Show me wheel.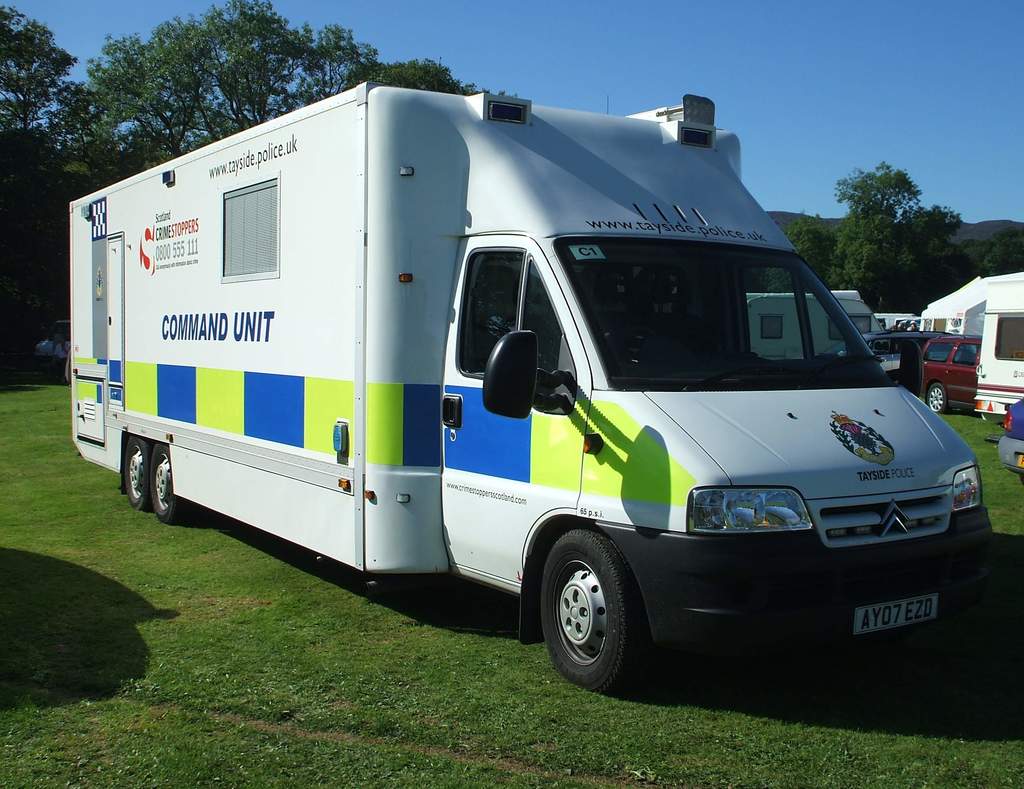
wheel is here: {"left": 534, "top": 548, "right": 639, "bottom": 681}.
